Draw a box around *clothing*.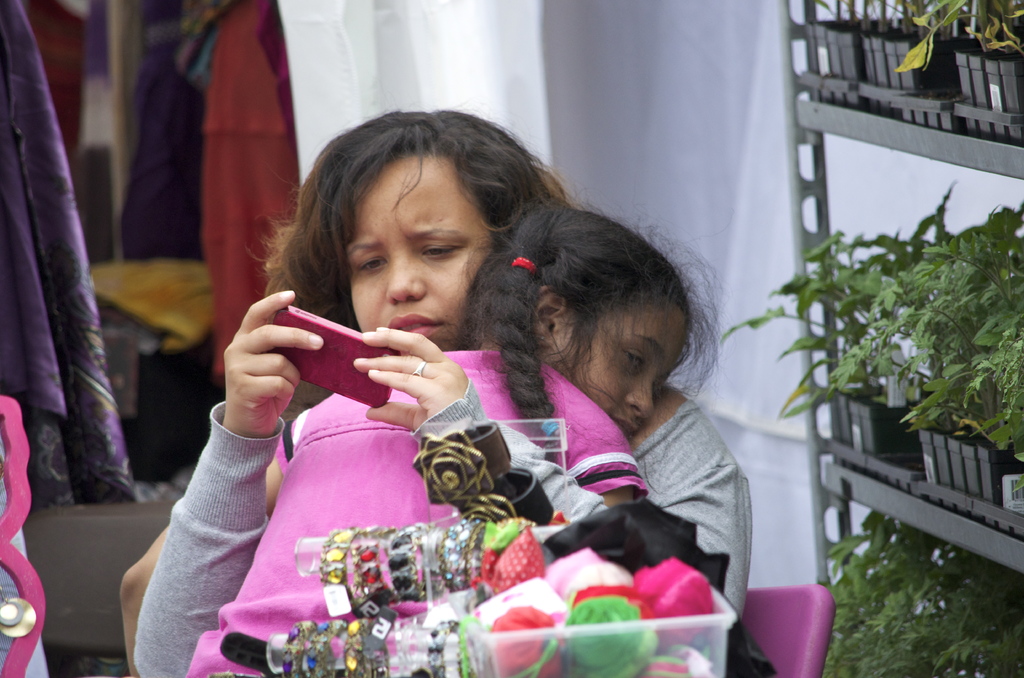
bbox=[177, 347, 653, 677].
